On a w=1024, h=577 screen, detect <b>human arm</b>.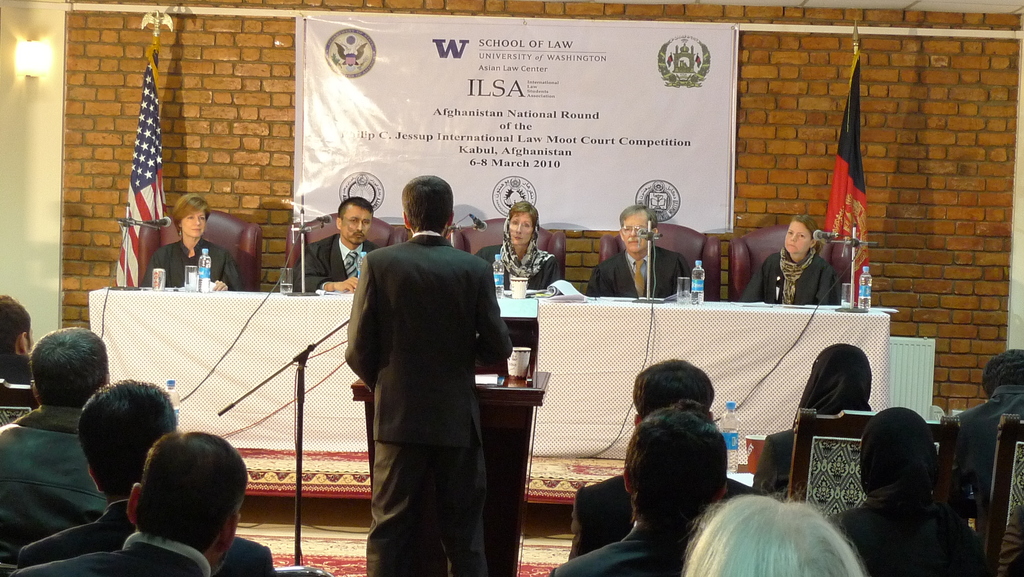
BBox(476, 263, 513, 370).
